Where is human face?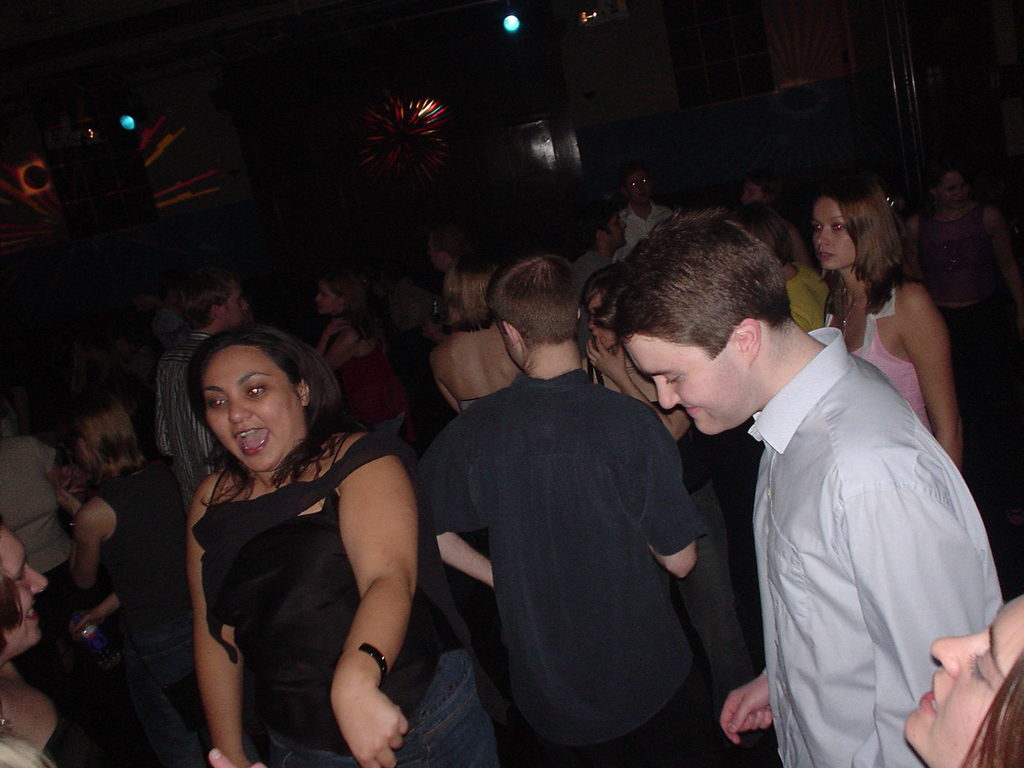
l=204, t=343, r=298, b=471.
